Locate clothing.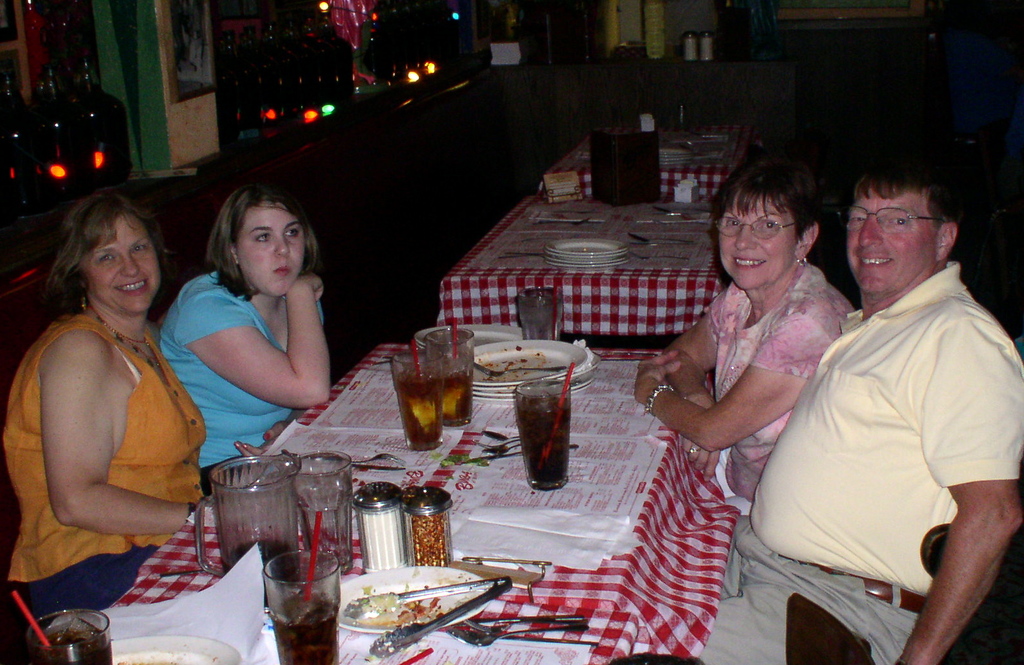
Bounding box: x1=164, y1=264, x2=320, y2=479.
